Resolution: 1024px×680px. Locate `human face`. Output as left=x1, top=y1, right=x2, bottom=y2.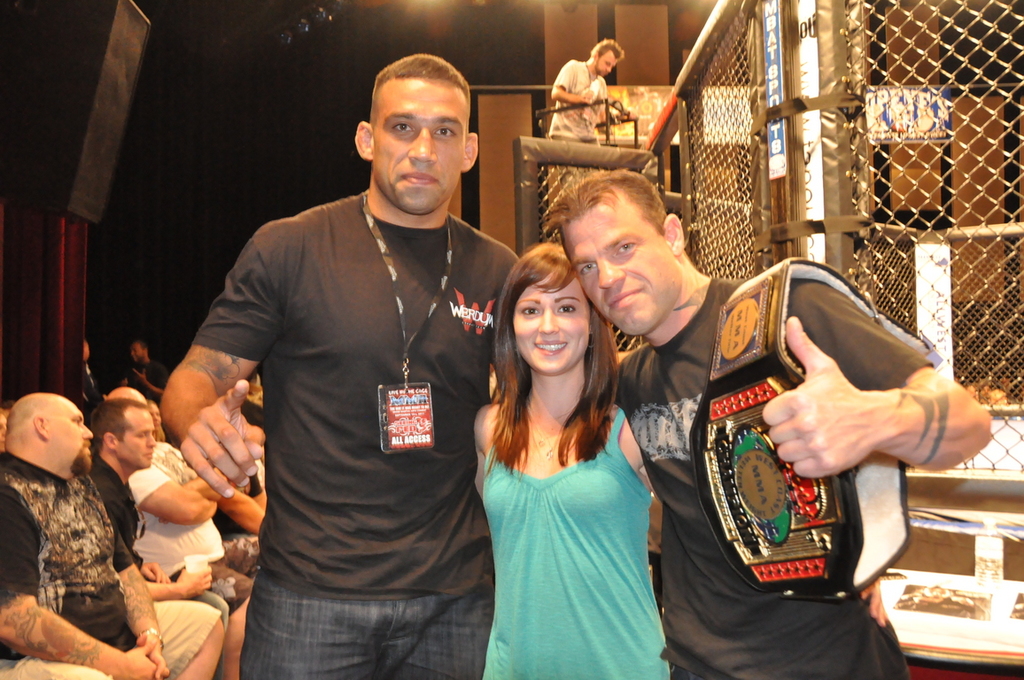
left=111, top=407, right=159, bottom=474.
